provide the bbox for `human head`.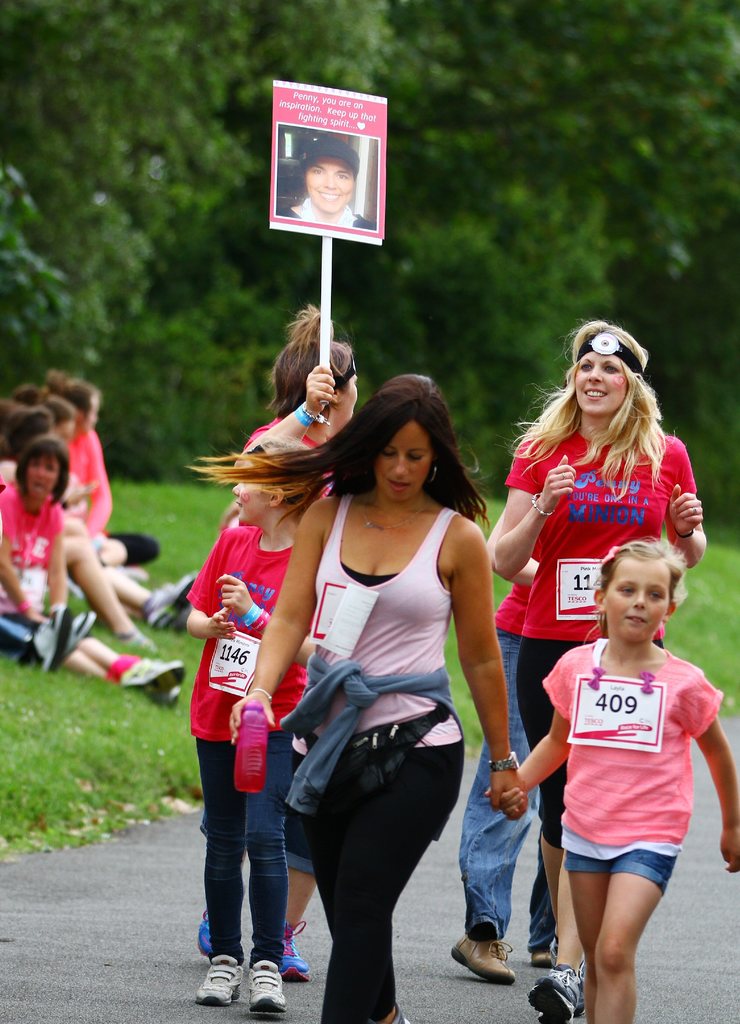
273:333:357:433.
